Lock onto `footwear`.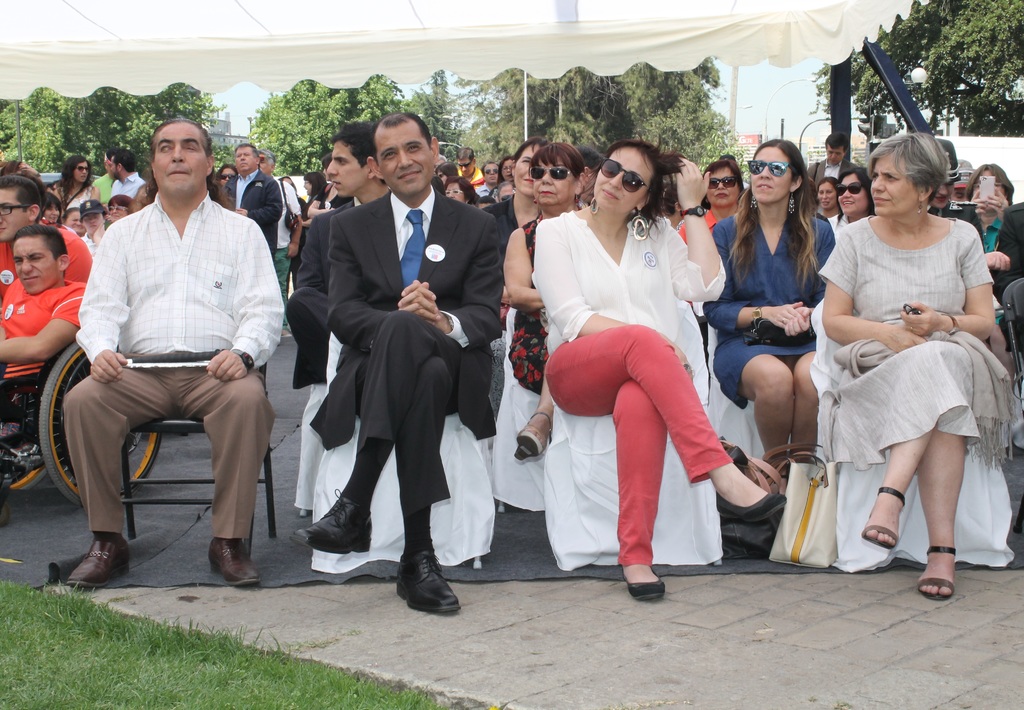
Locked: {"x1": 915, "y1": 541, "x2": 957, "y2": 602}.
